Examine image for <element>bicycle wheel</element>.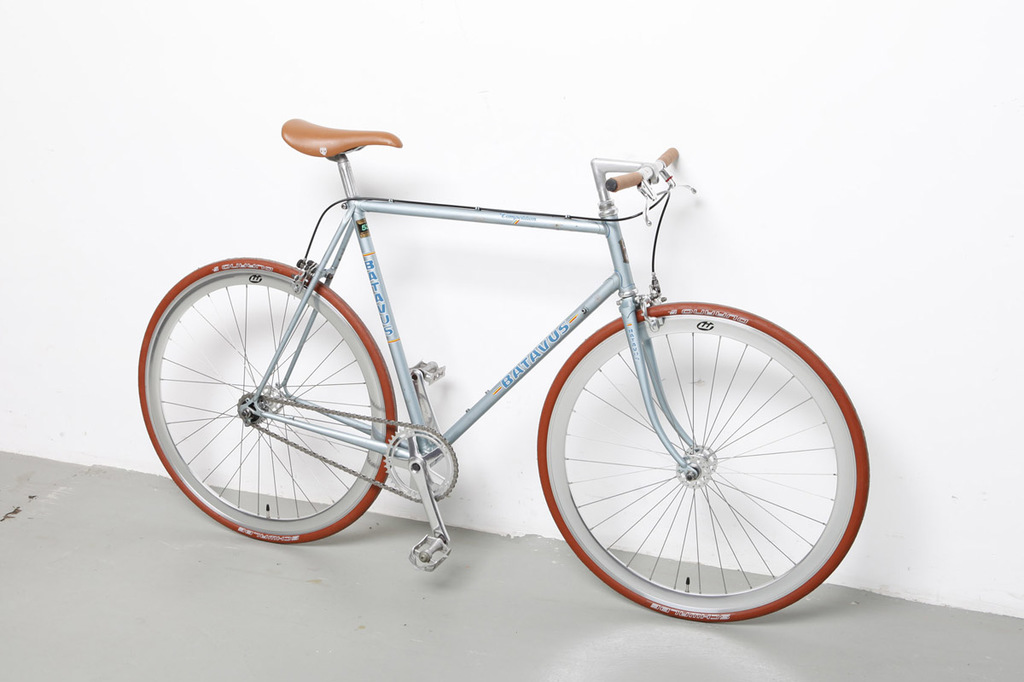
Examination result: (x1=525, y1=294, x2=866, y2=629).
